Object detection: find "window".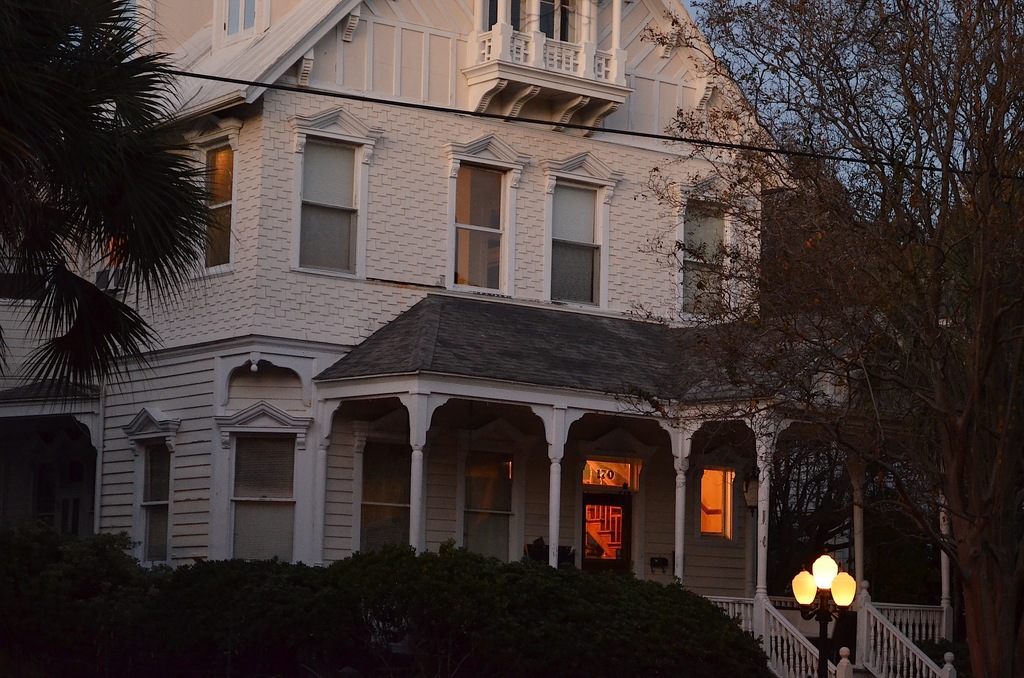
bbox(348, 424, 438, 557).
